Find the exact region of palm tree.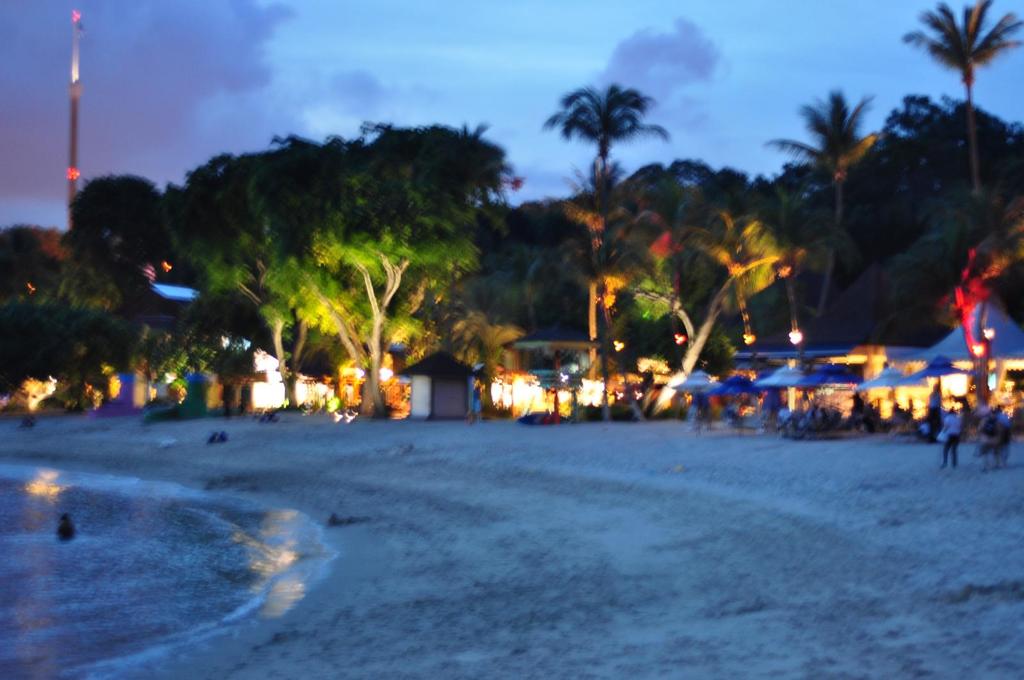
Exact region: {"x1": 548, "y1": 70, "x2": 683, "y2": 237}.
